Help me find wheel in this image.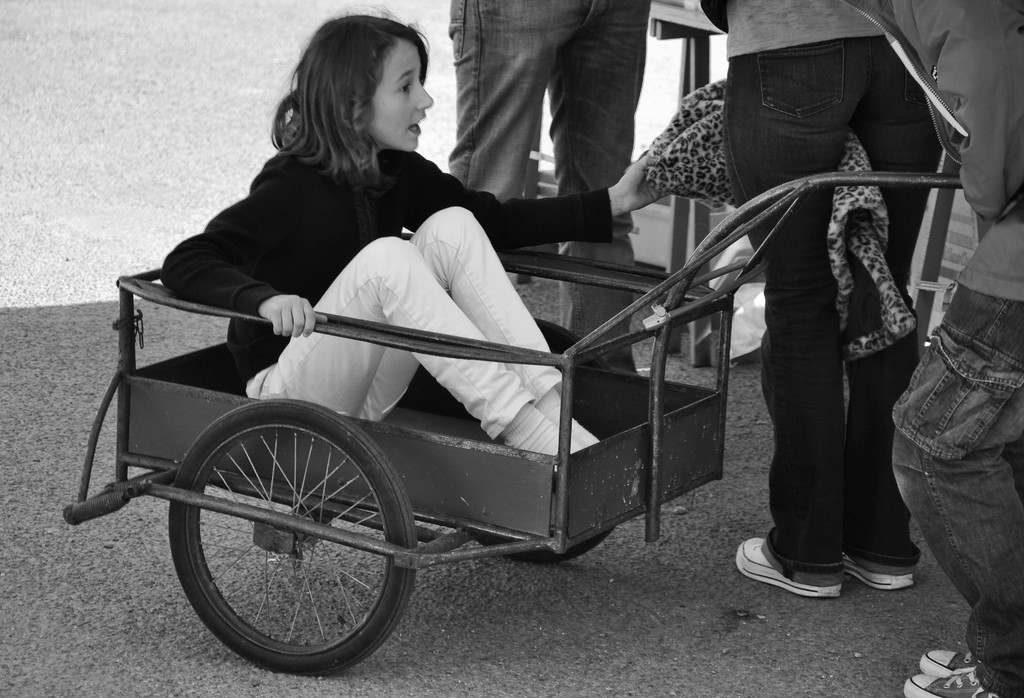
Found it: {"x1": 470, "y1": 317, "x2": 616, "y2": 566}.
